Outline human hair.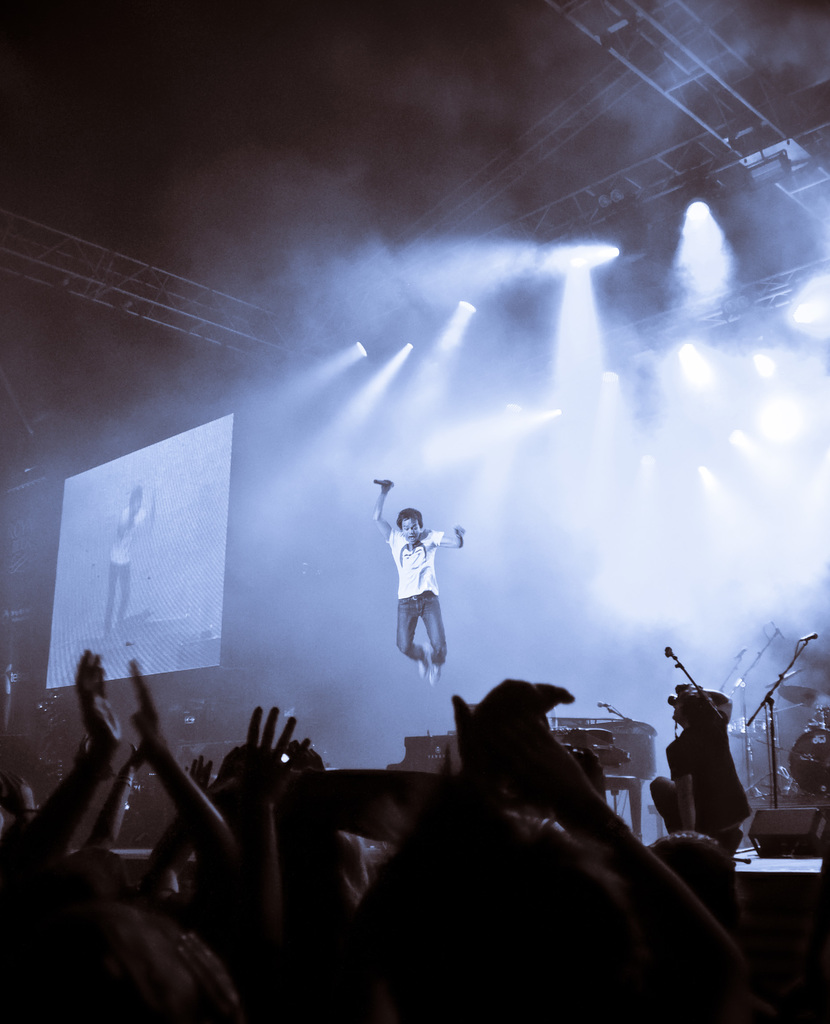
Outline: (398,543,424,568).
